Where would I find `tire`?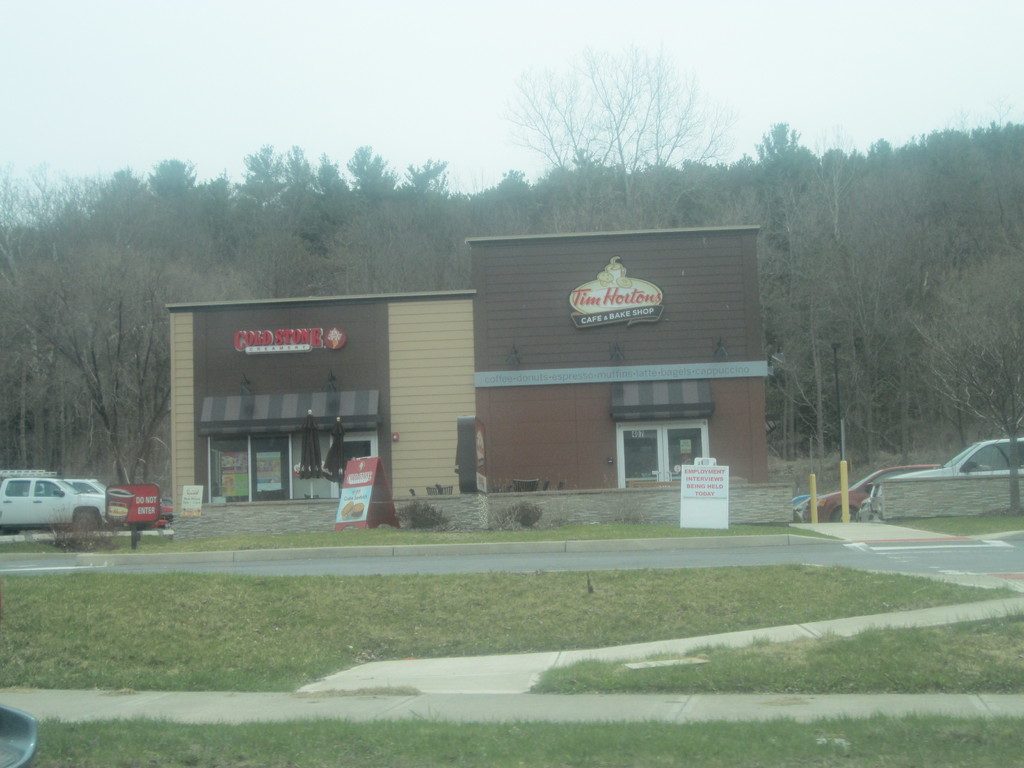
At locate(837, 504, 858, 521).
